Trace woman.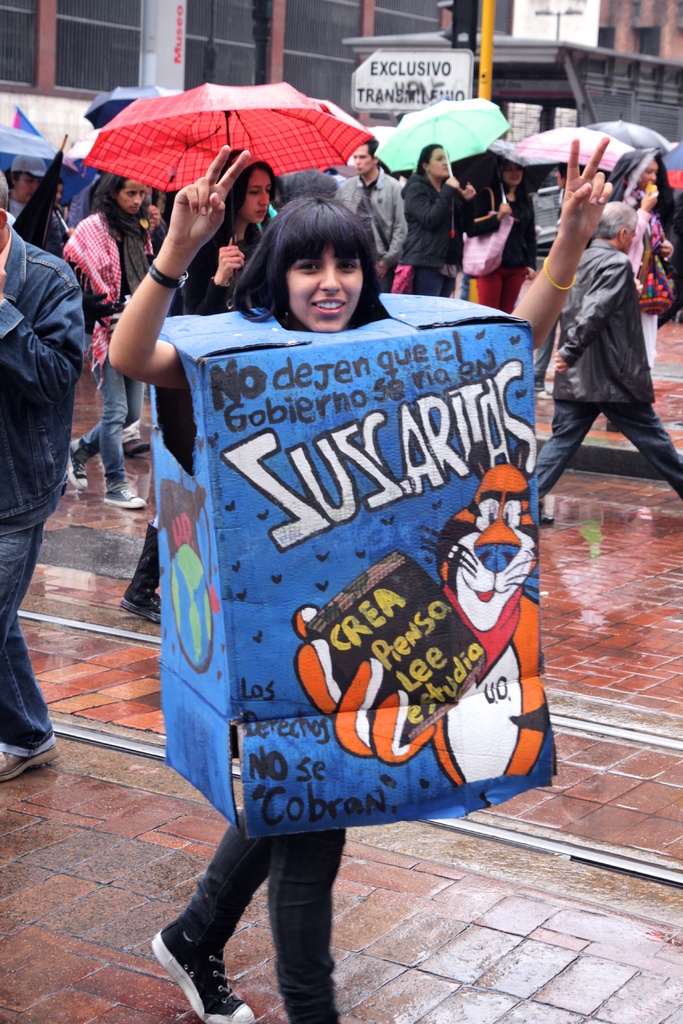
Traced to crop(397, 145, 476, 296).
